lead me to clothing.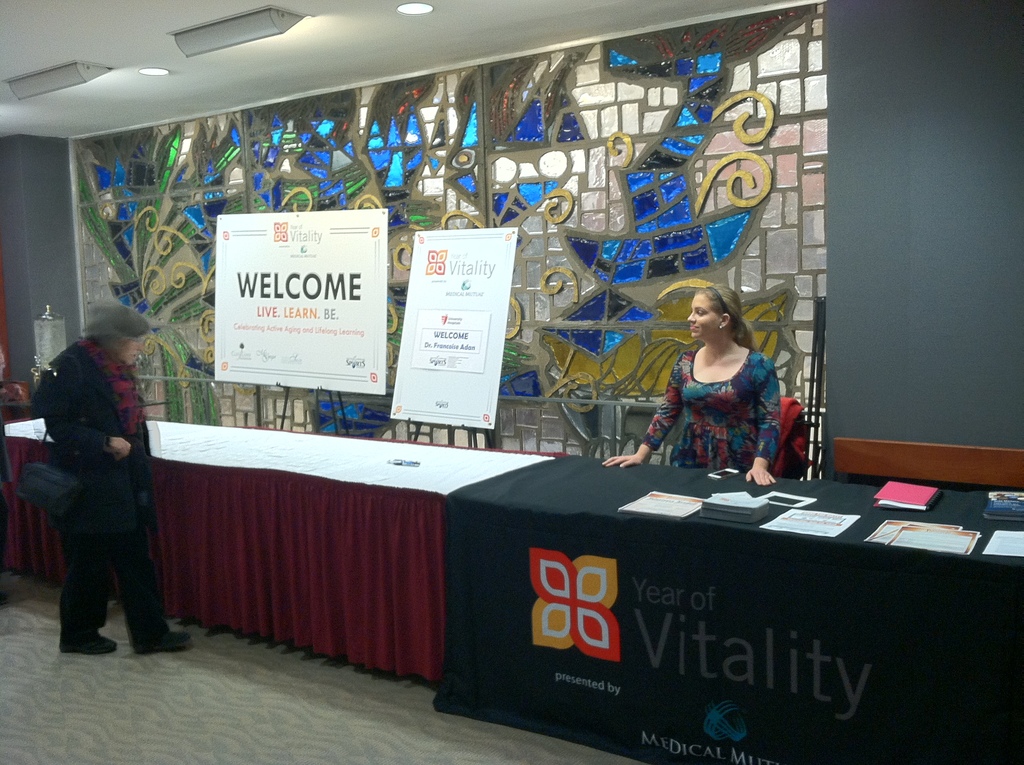
Lead to 0 412 15 546.
